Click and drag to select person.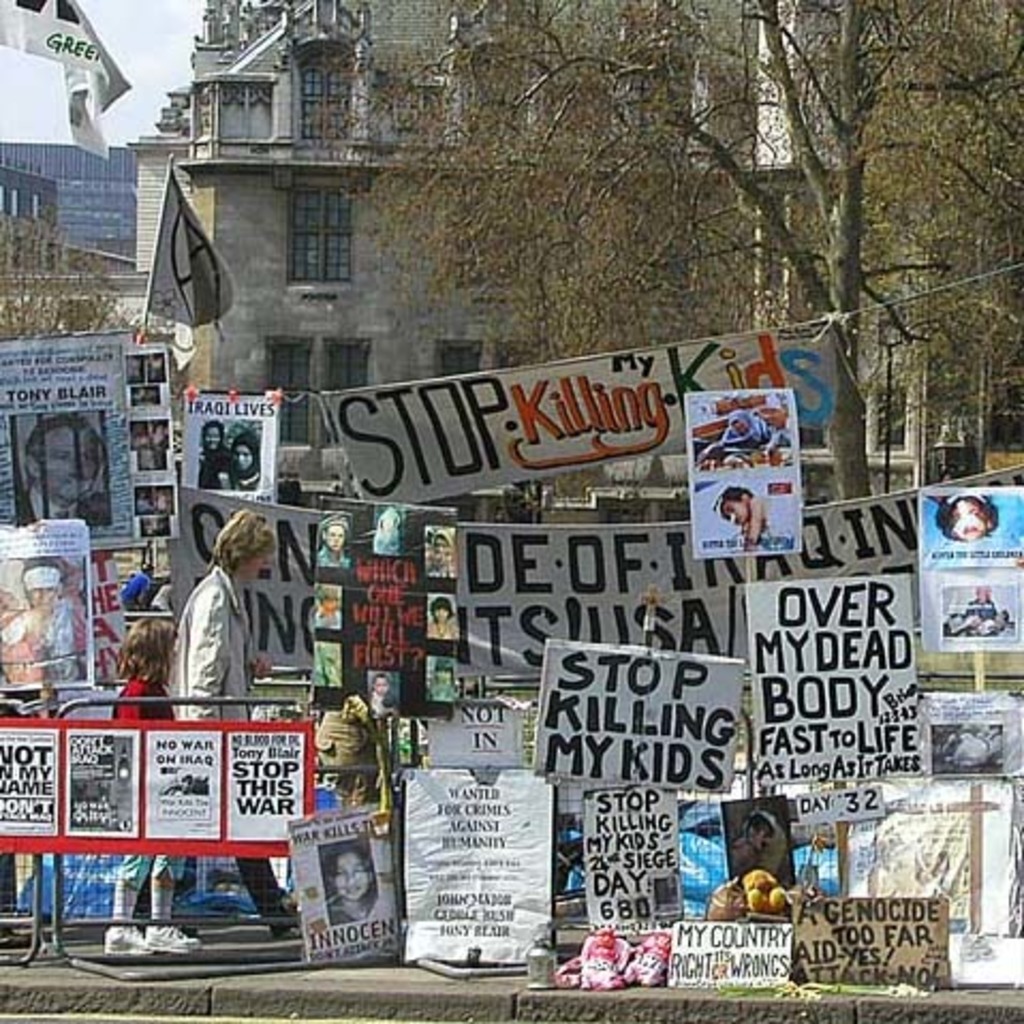
Selection: Rect(430, 656, 457, 693).
